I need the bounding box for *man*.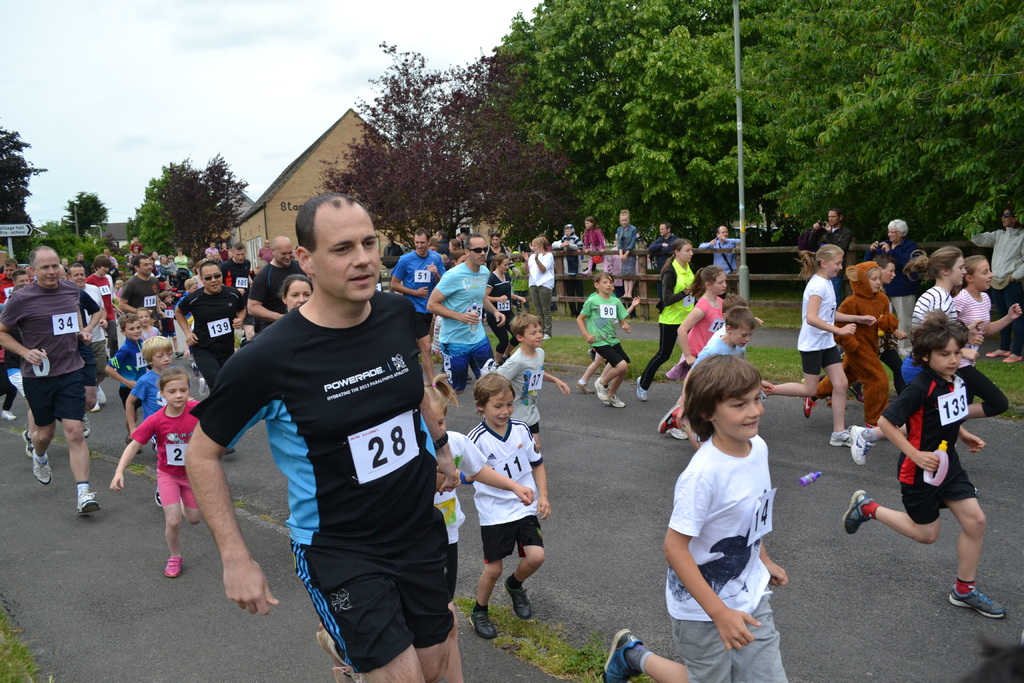
Here it is: crop(0, 257, 36, 306).
